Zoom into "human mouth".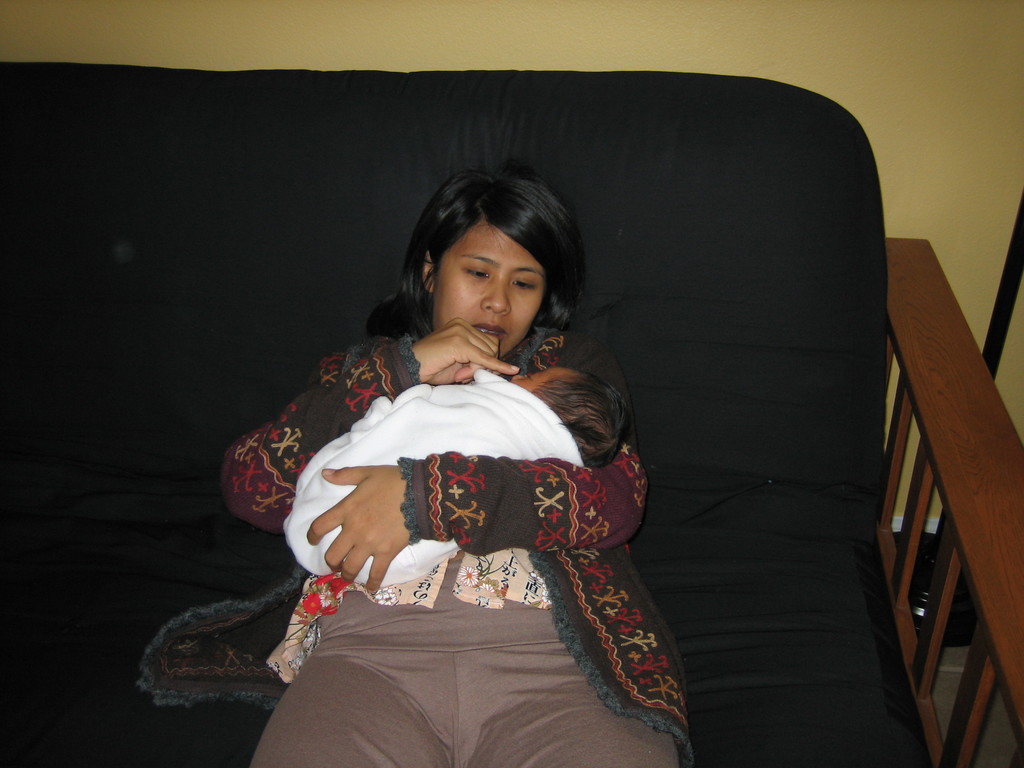
Zoom target: 468 322 505 338.
